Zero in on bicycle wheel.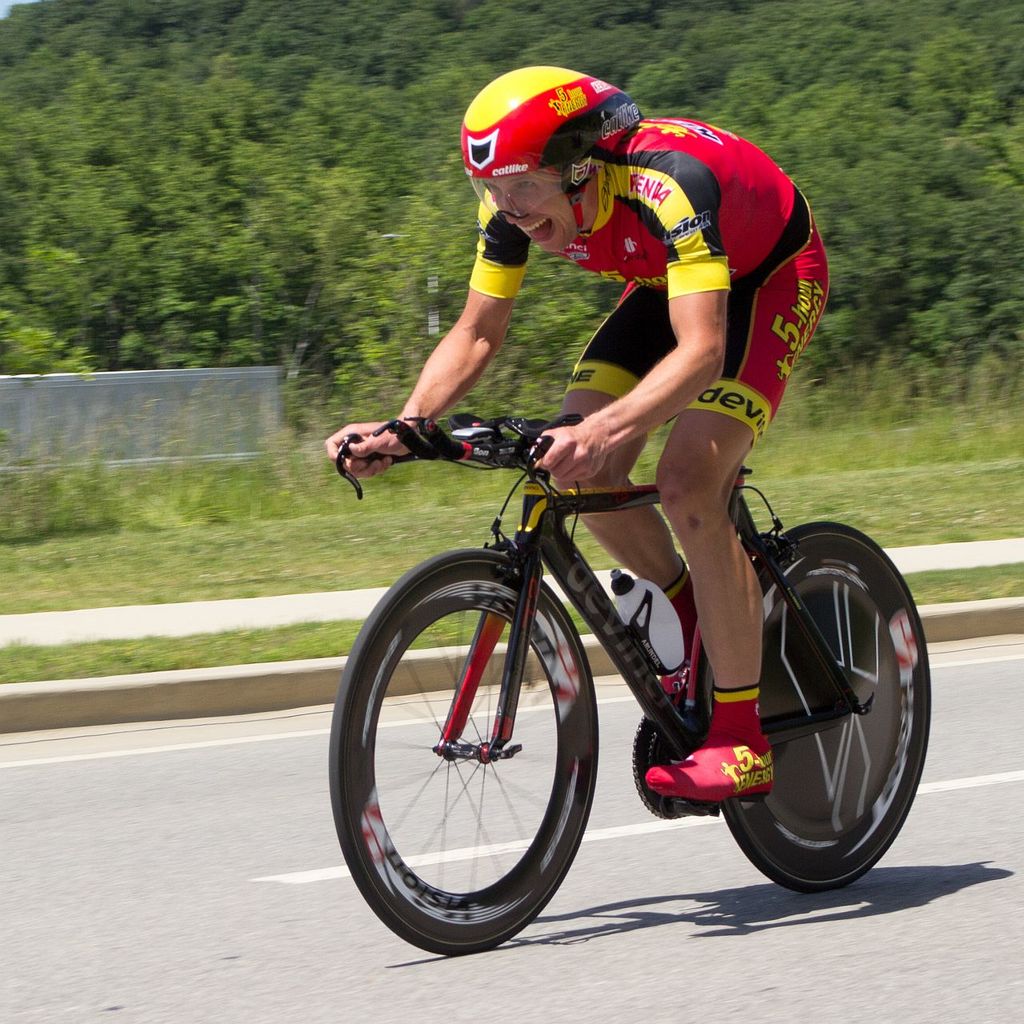
Zeroed in: BBox(340, 548, 627, 964).
